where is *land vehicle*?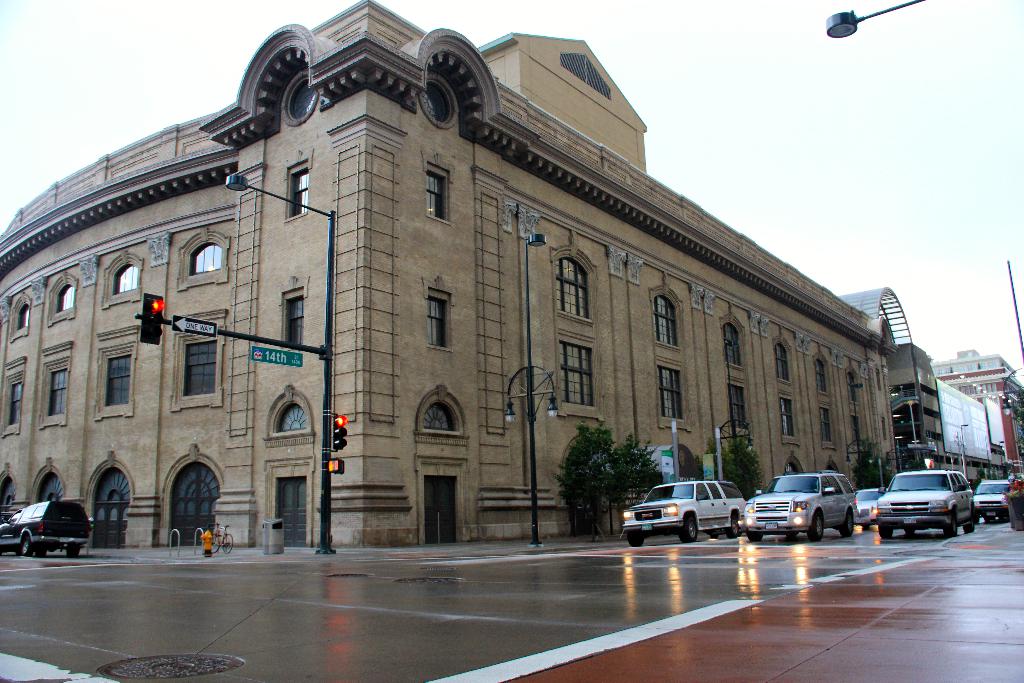
(875,470,980,539).
